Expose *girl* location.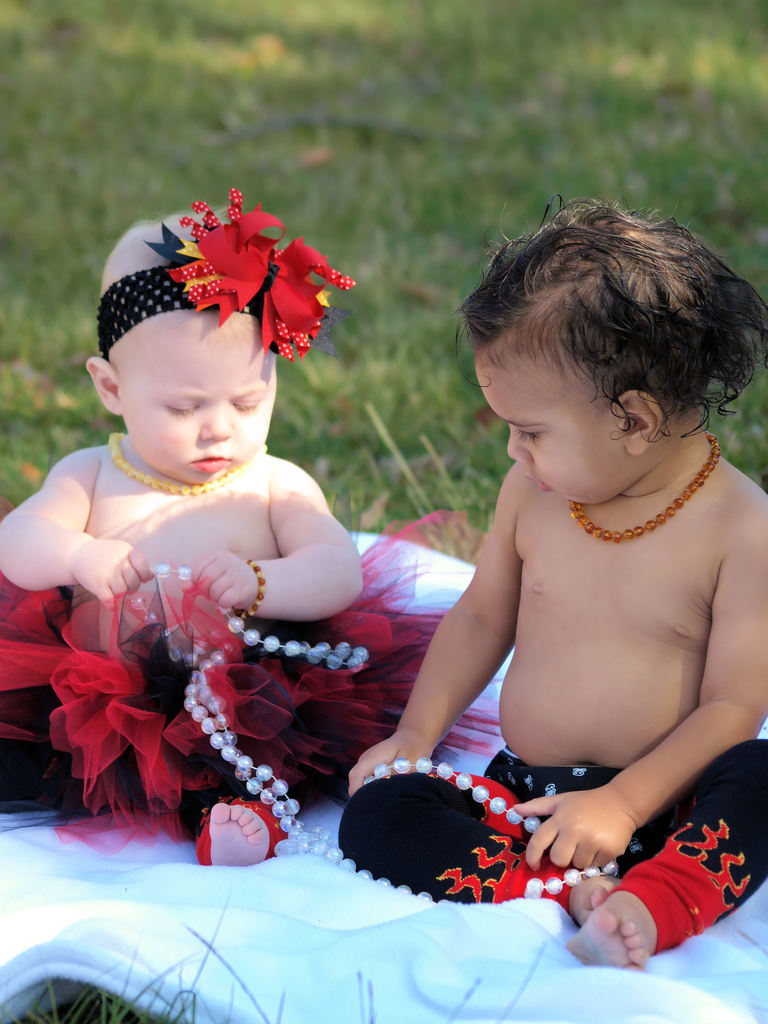
Exposed at [0, 204, 494, 869].
